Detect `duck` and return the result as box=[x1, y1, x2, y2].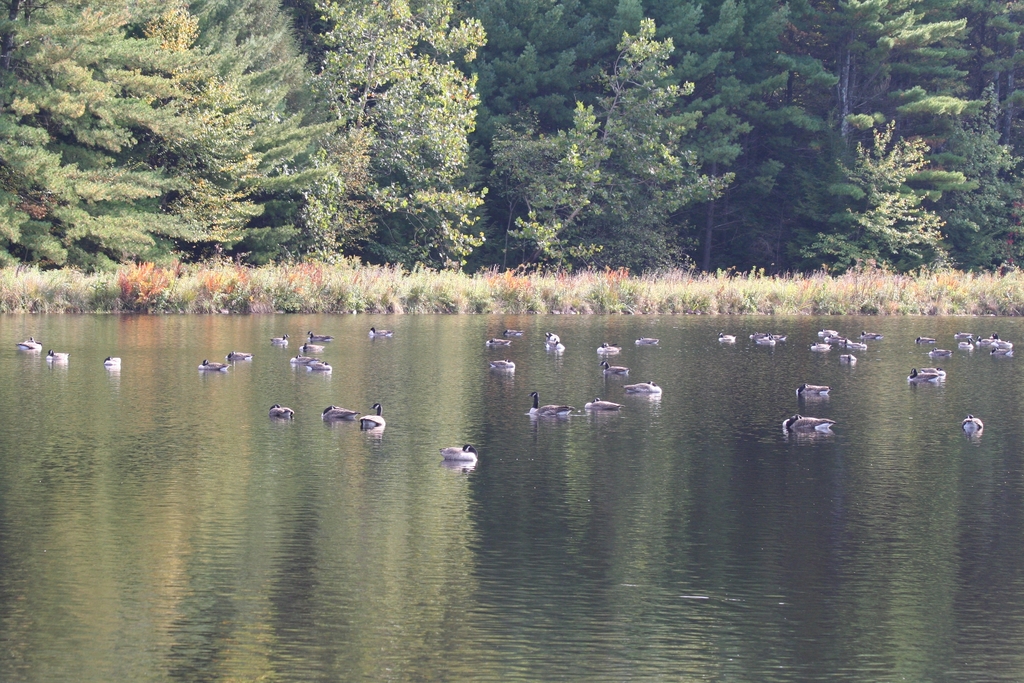
box=[197, 358, 231, 375].
